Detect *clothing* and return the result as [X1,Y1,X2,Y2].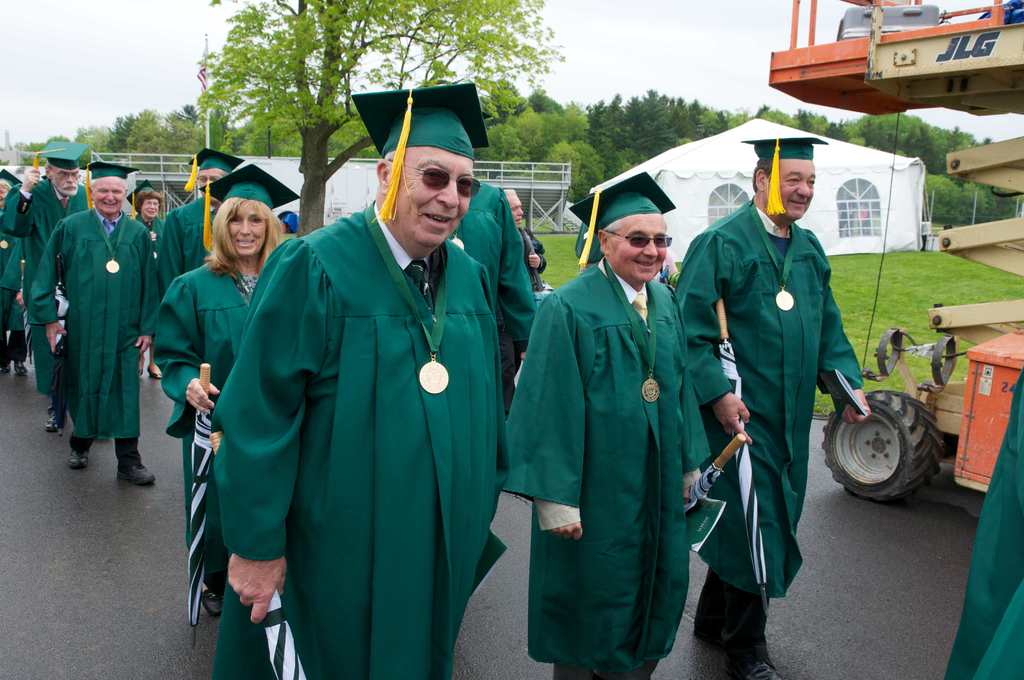
[506,257,712,679].
